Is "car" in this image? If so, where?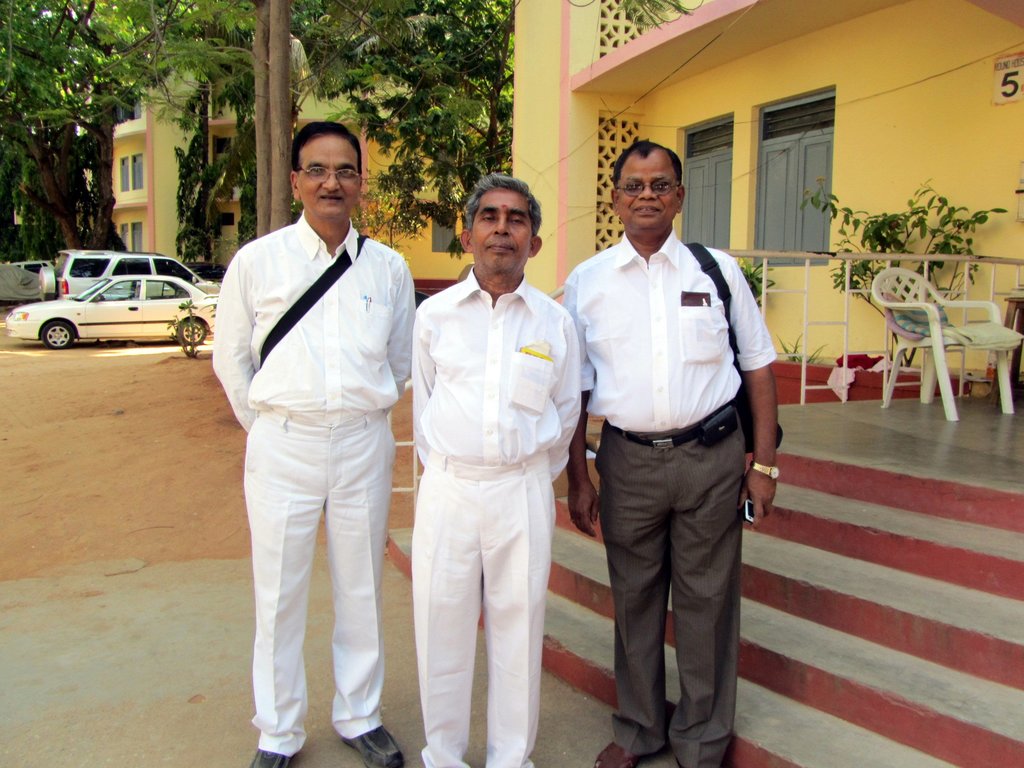
Yes, at <box>38,248,218,296</box>.
